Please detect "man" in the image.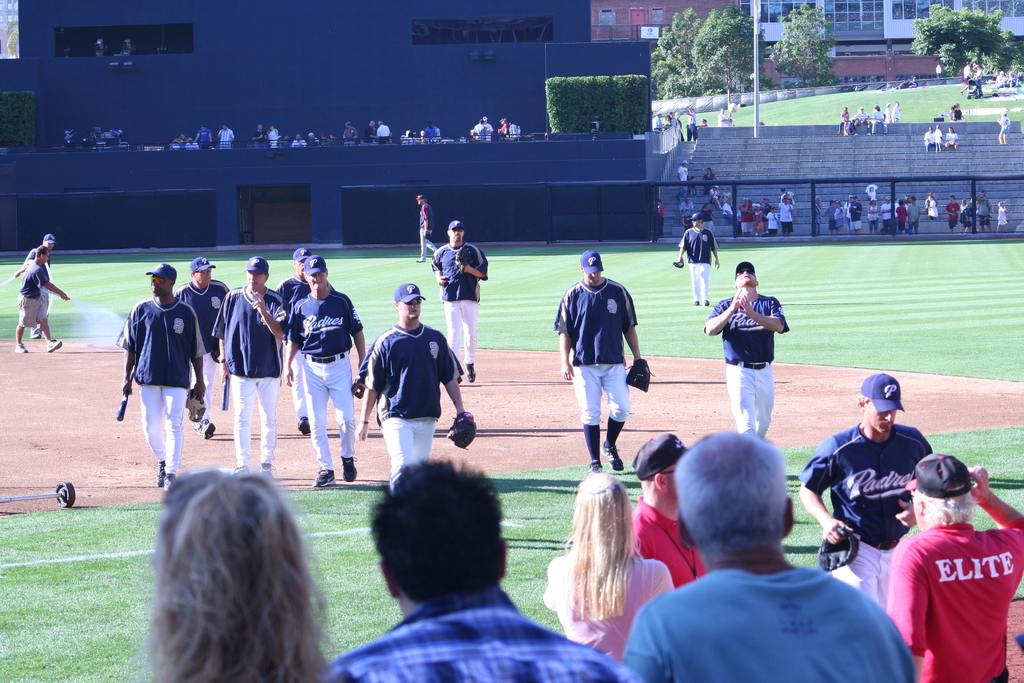
bbox=[922, 126, 939, 153].
